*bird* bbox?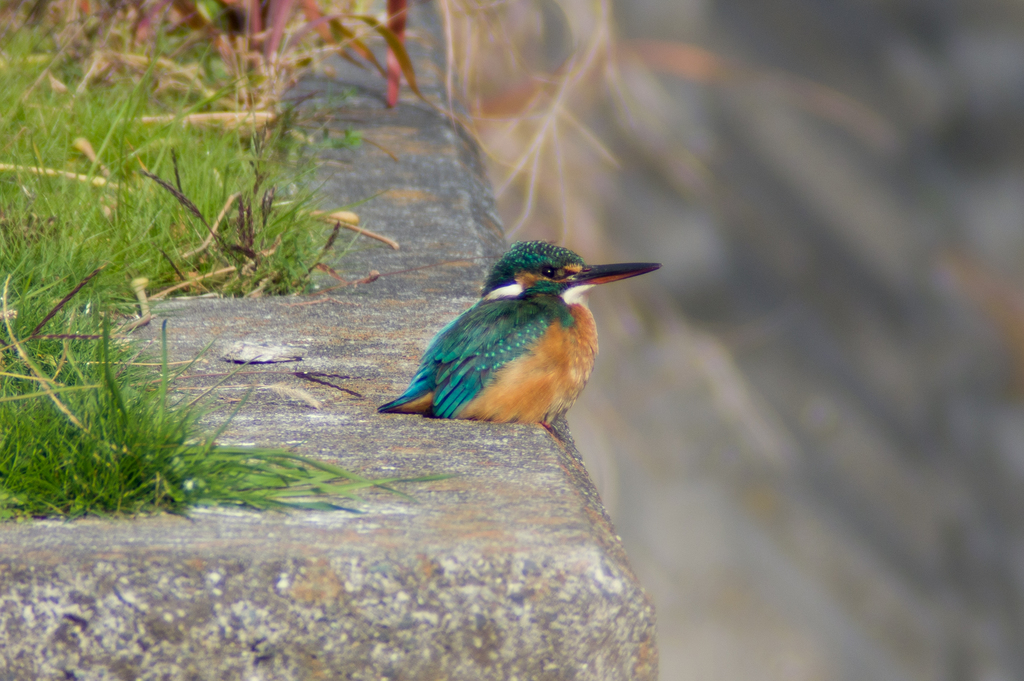
x1=378 y1=237 x2=658 y2=449
